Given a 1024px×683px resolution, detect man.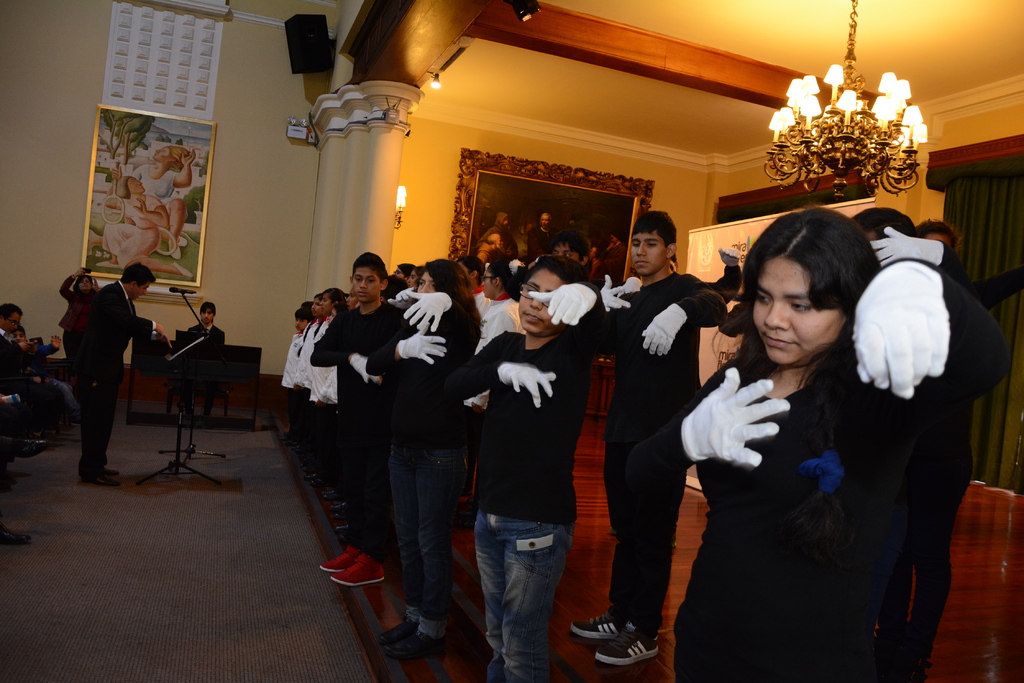
box=[51, 251, 143, 469].
